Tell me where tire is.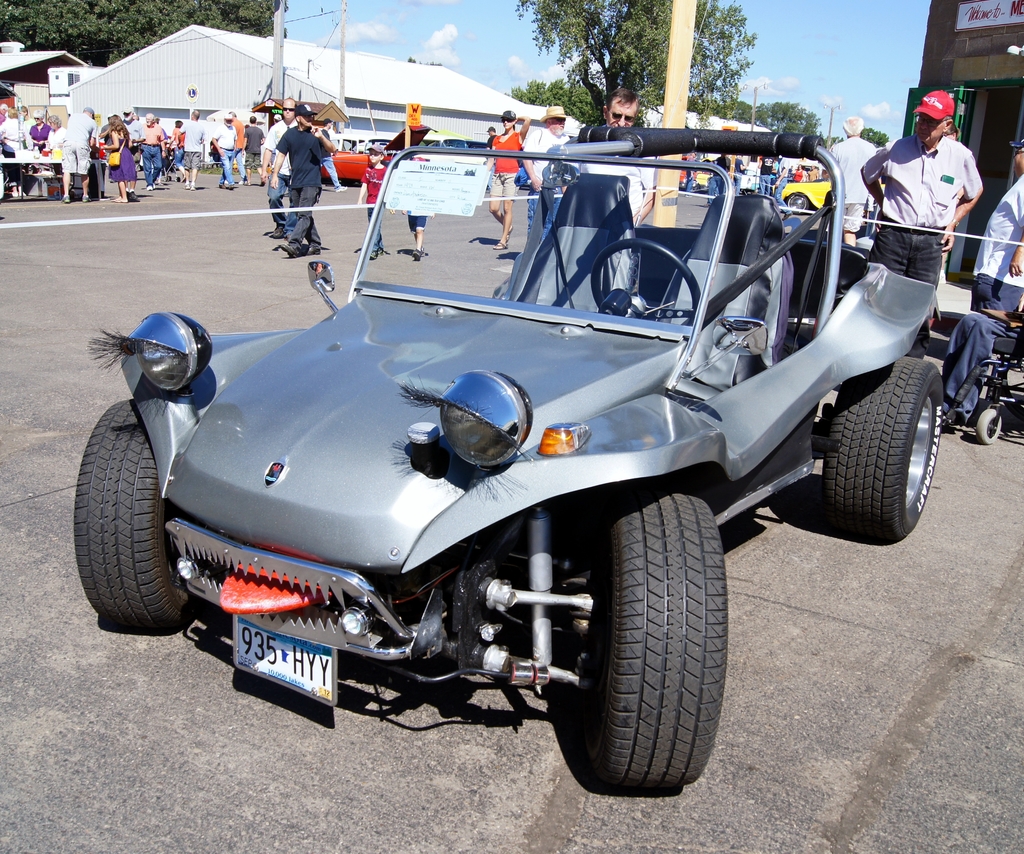
tire is at [79, 391, 201, 626].
